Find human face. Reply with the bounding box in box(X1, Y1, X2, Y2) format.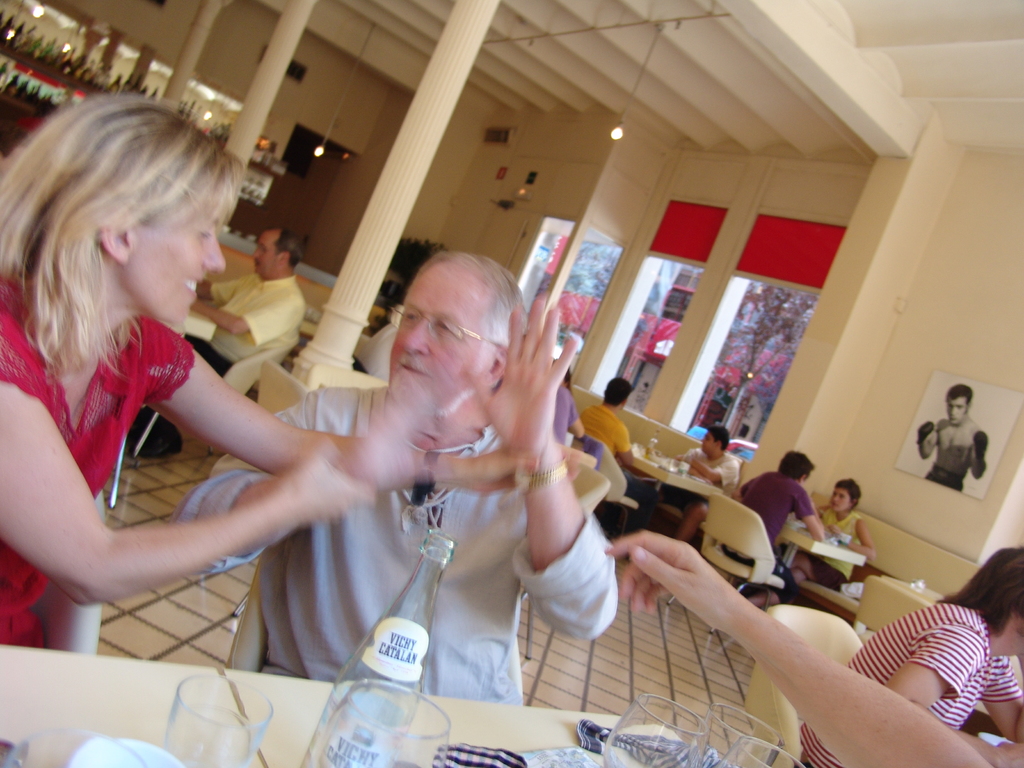
box(947, 389, 971, 420).
